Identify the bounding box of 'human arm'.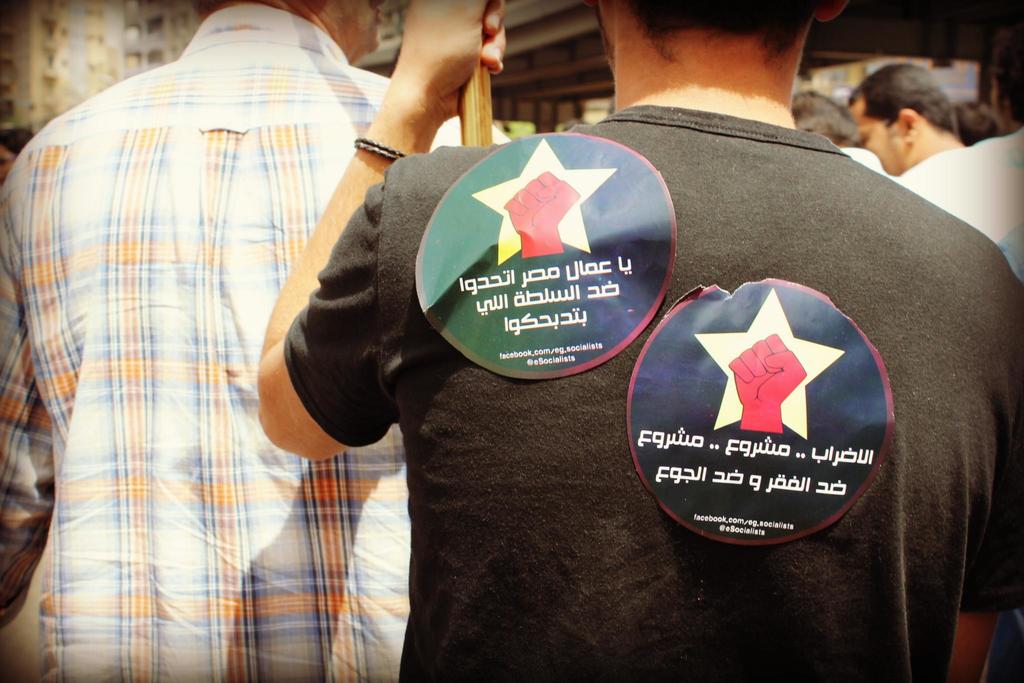
BBox(942, 385, 1023, 682).
